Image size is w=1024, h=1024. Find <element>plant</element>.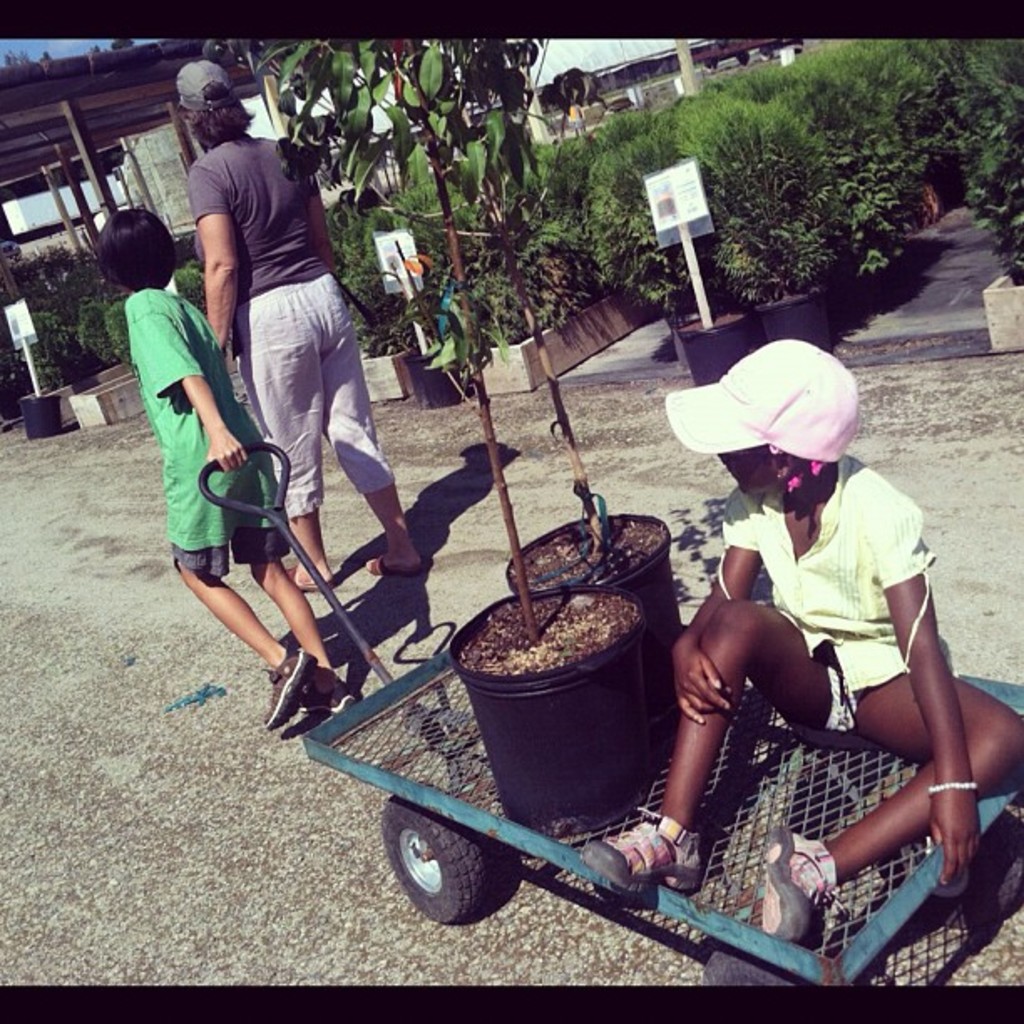
{"left": 843, "top": 134, "right": 920, "bottom": 288}.
